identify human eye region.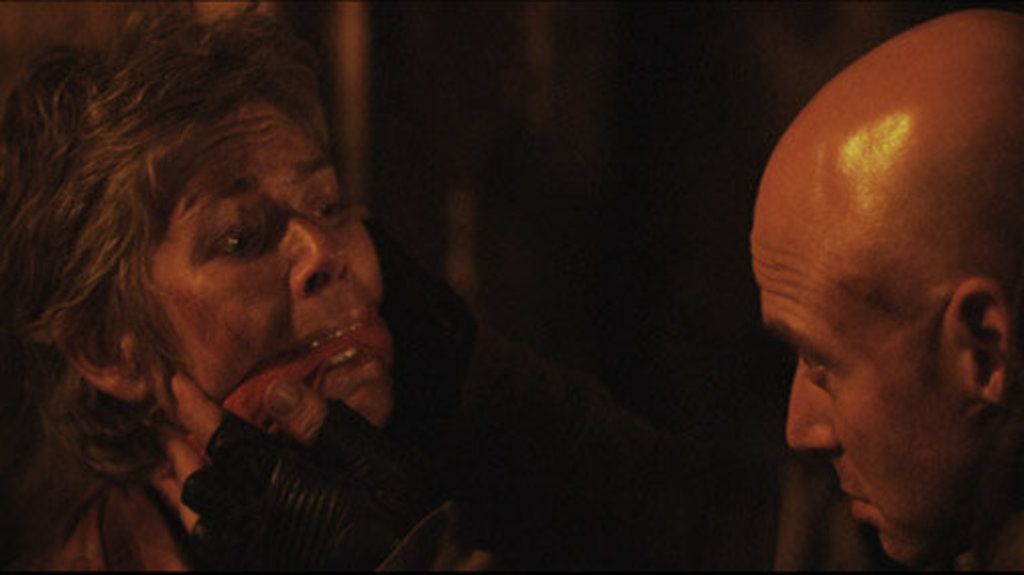
Region: {"x1": 303, "y1": 189, "x2": 345, "y2": 234}.
